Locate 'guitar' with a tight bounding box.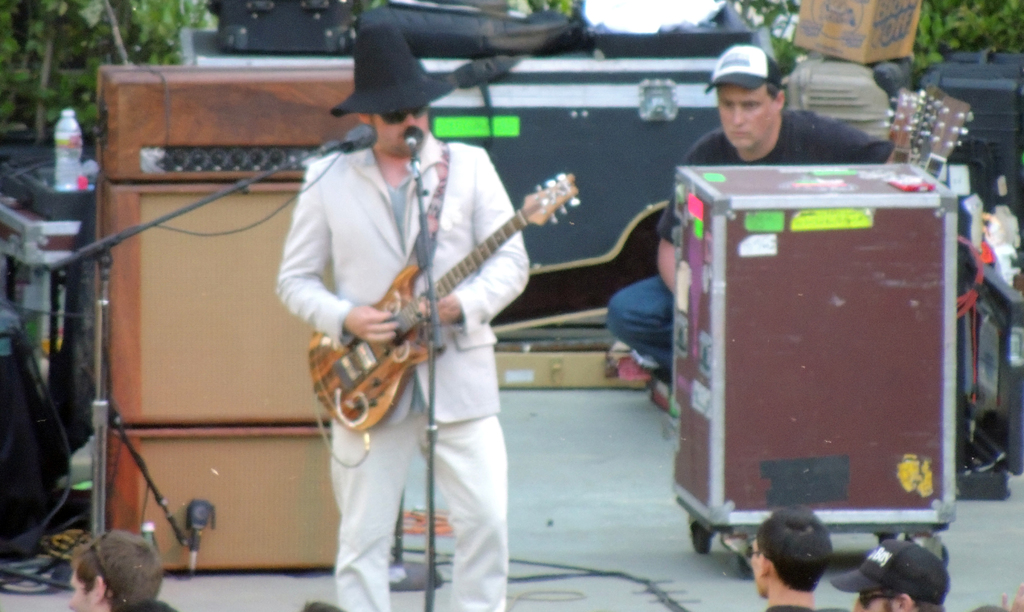
(889, 88, 931, 156).
